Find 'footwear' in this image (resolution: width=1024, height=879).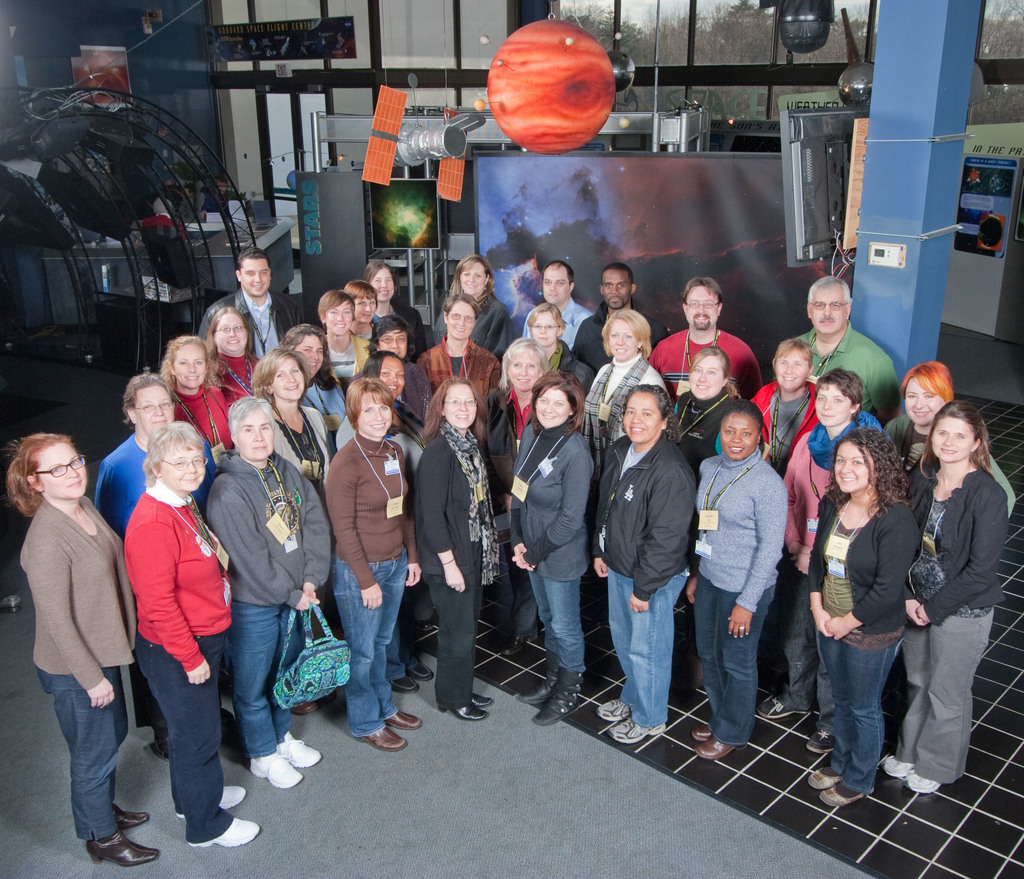
bbox(914, 777, 945, 798).
